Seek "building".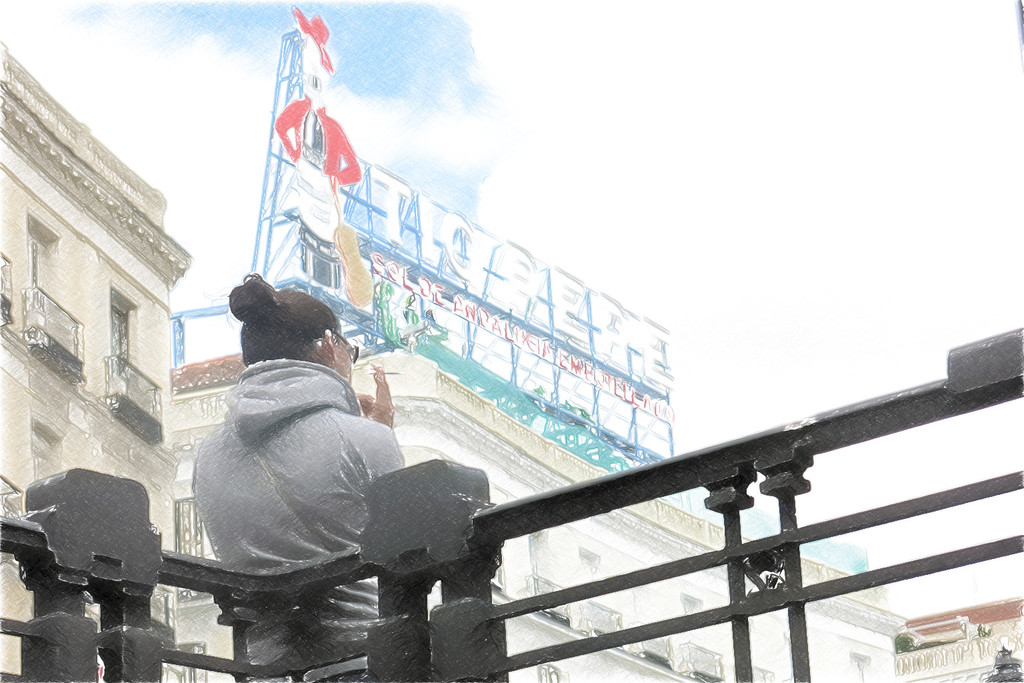
<bbox>899, 595, 1023, 682</bbox>.
